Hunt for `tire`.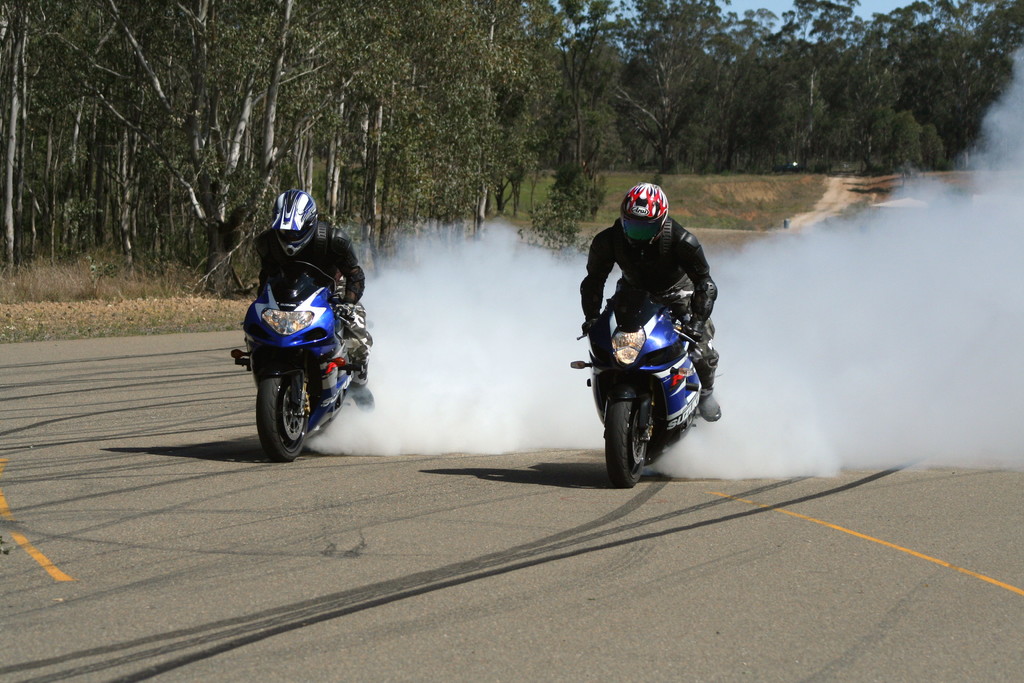
Hunted down at <bbox>249, 365, 328, 455</bbox>.
